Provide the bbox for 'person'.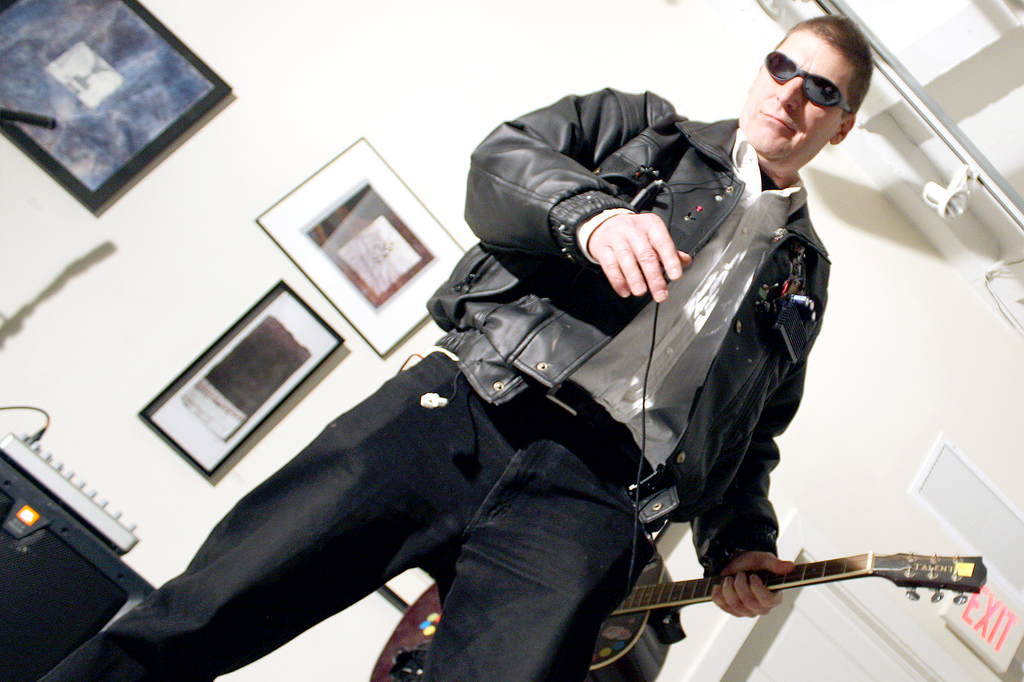
bbox(188, 51, 867, 676).
